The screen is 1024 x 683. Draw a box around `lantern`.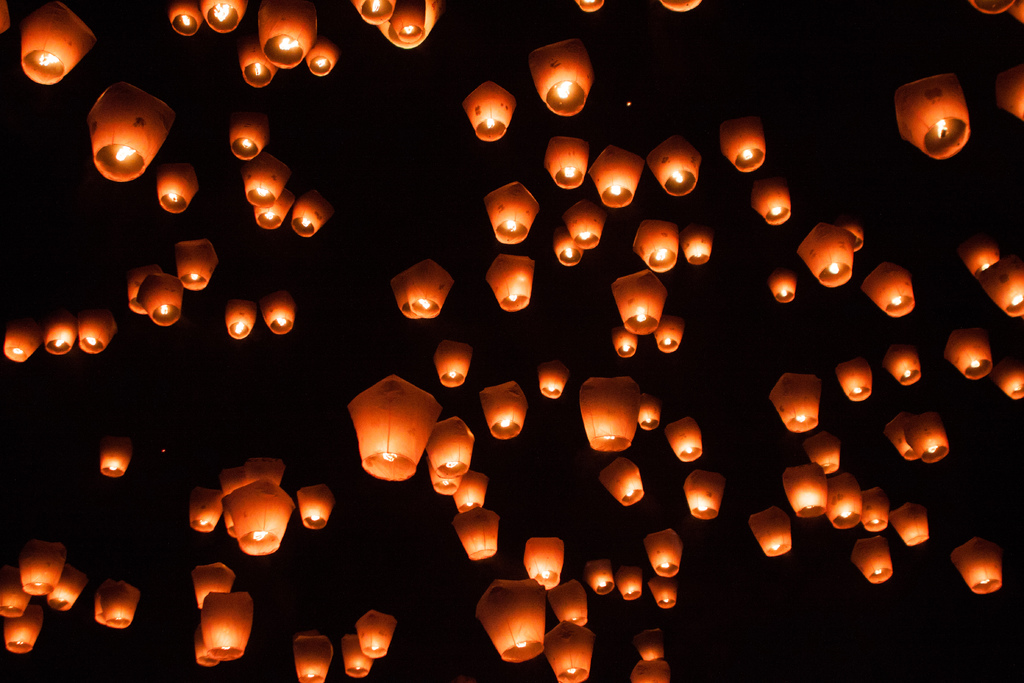
<bbox>941, 329, 990, 377</bbox>.
